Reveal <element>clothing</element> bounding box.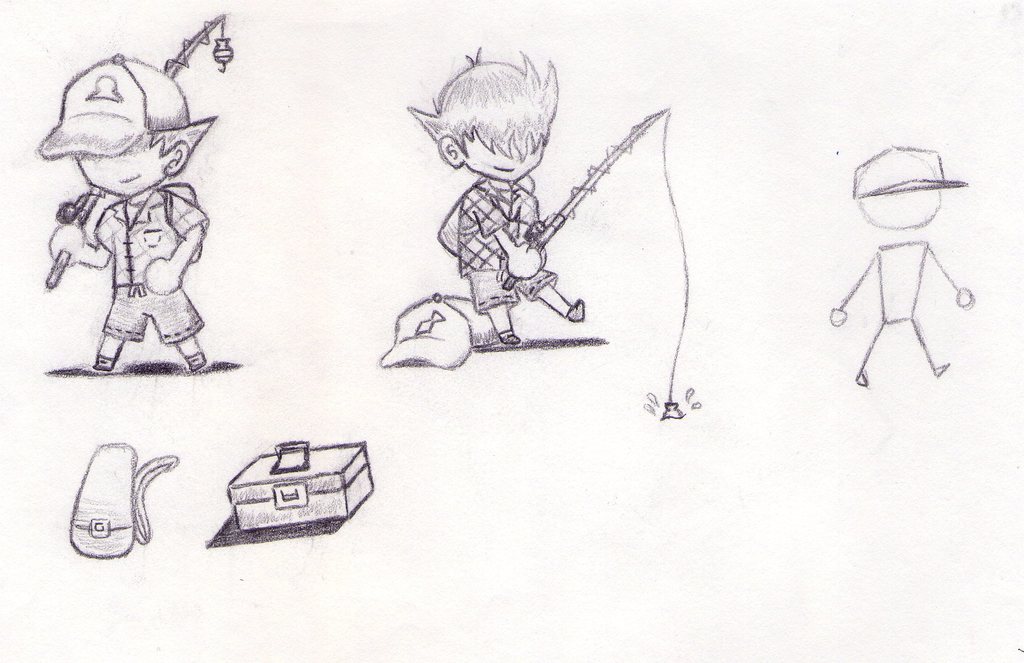
Revealed: 425 179 560 319.
